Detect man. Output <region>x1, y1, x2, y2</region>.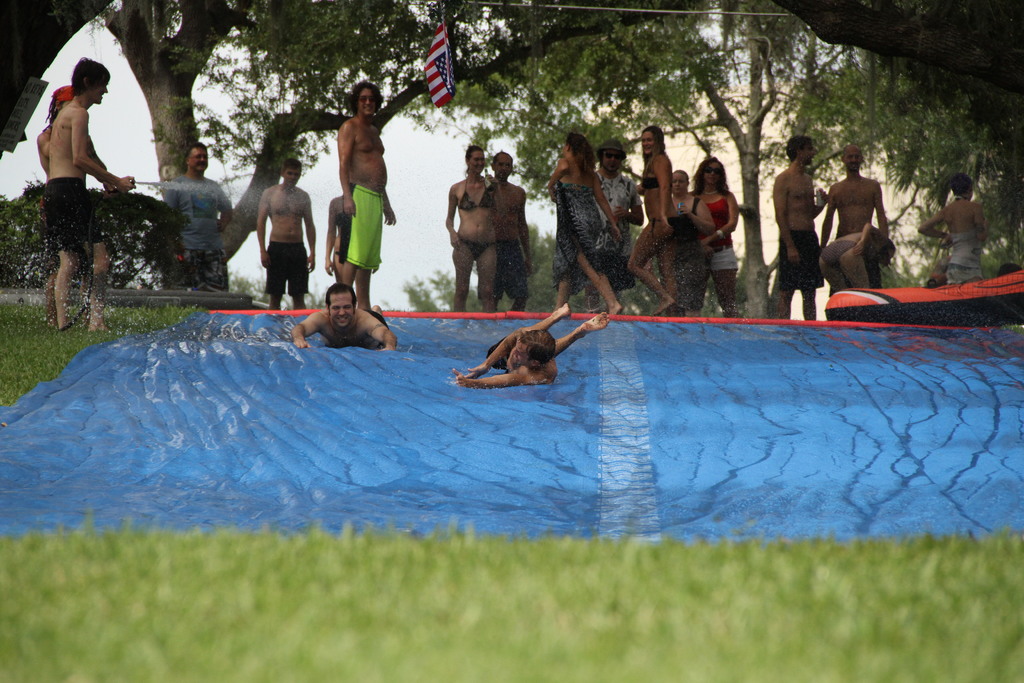
<region>589, 138, 645, 312</region>.
